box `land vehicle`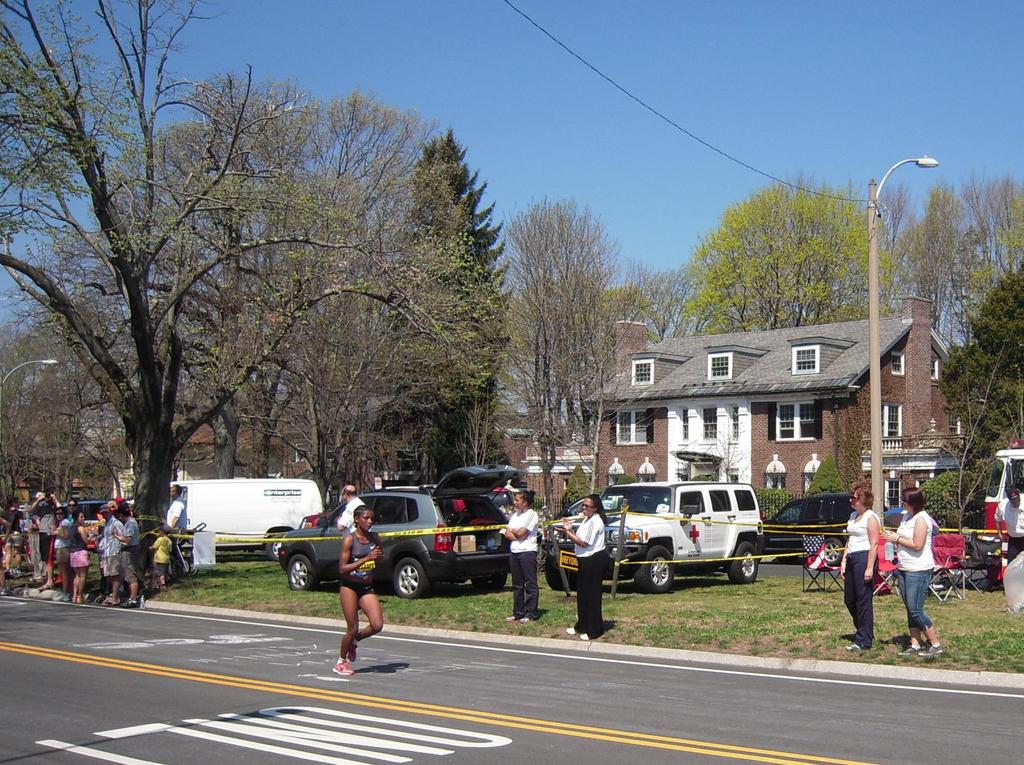
[756, 491, 892, 568]
